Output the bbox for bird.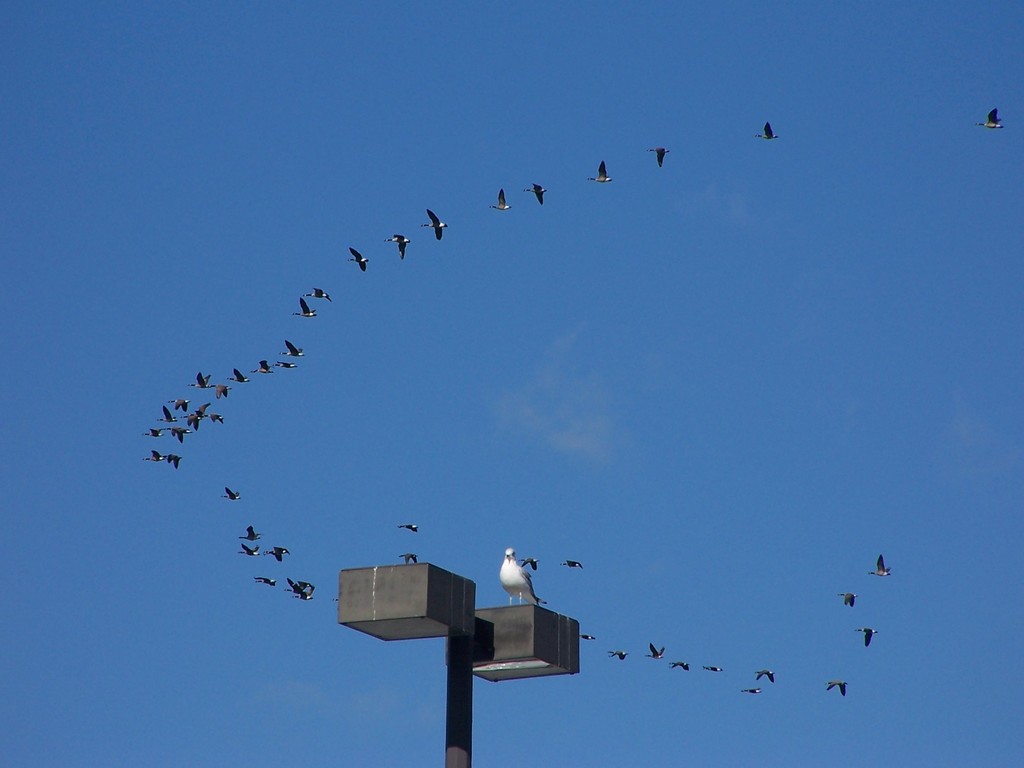
left=822, top=675, right=847, bottom=705.
